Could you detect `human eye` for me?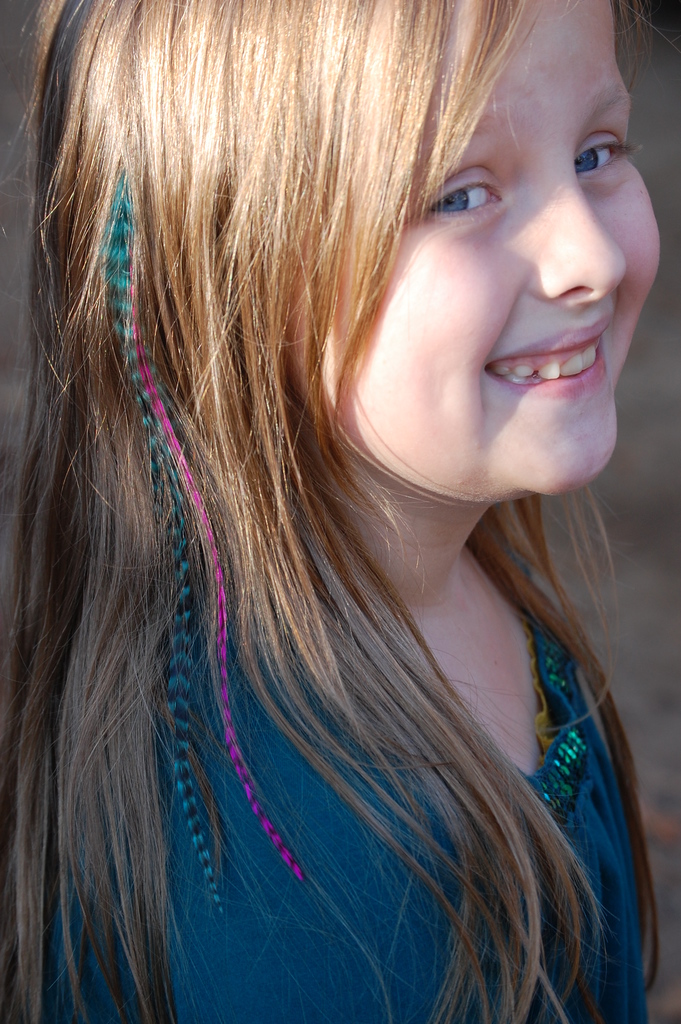
Detection result: (570,129,643,190).
